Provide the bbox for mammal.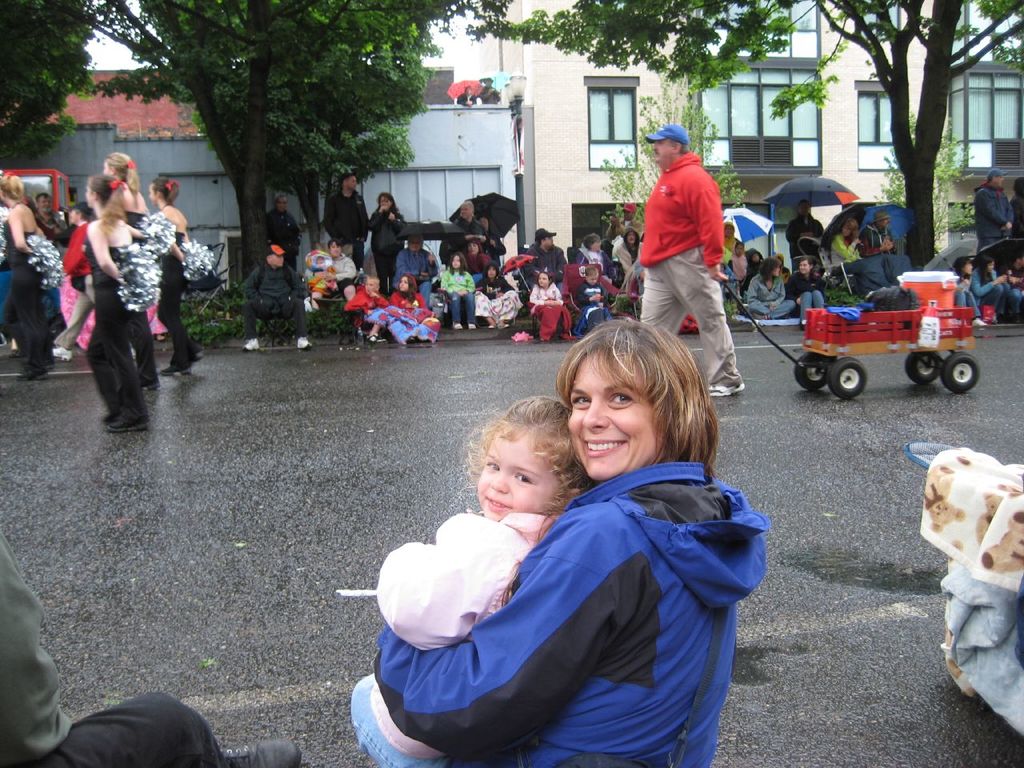
region(325, 172, 369, 266).
